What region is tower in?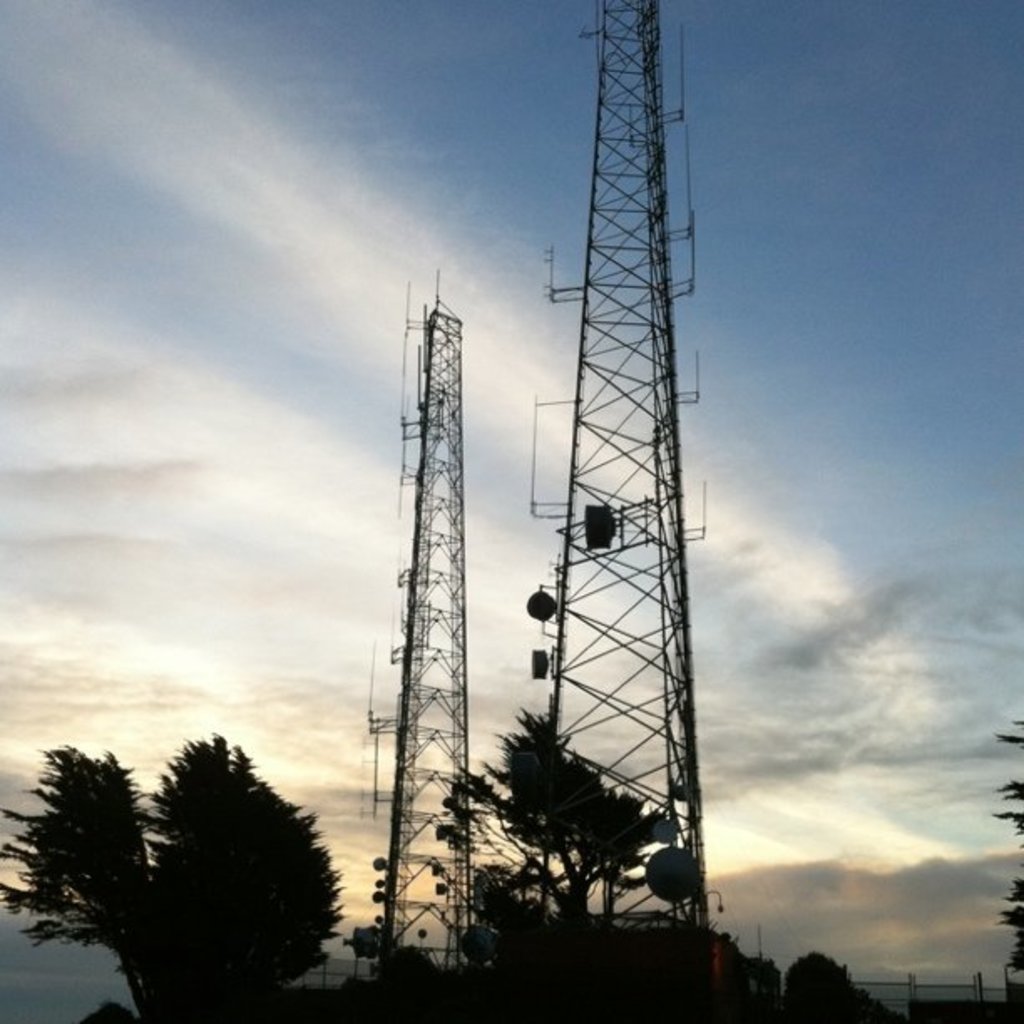
detection(535, 0, 696, 947).
